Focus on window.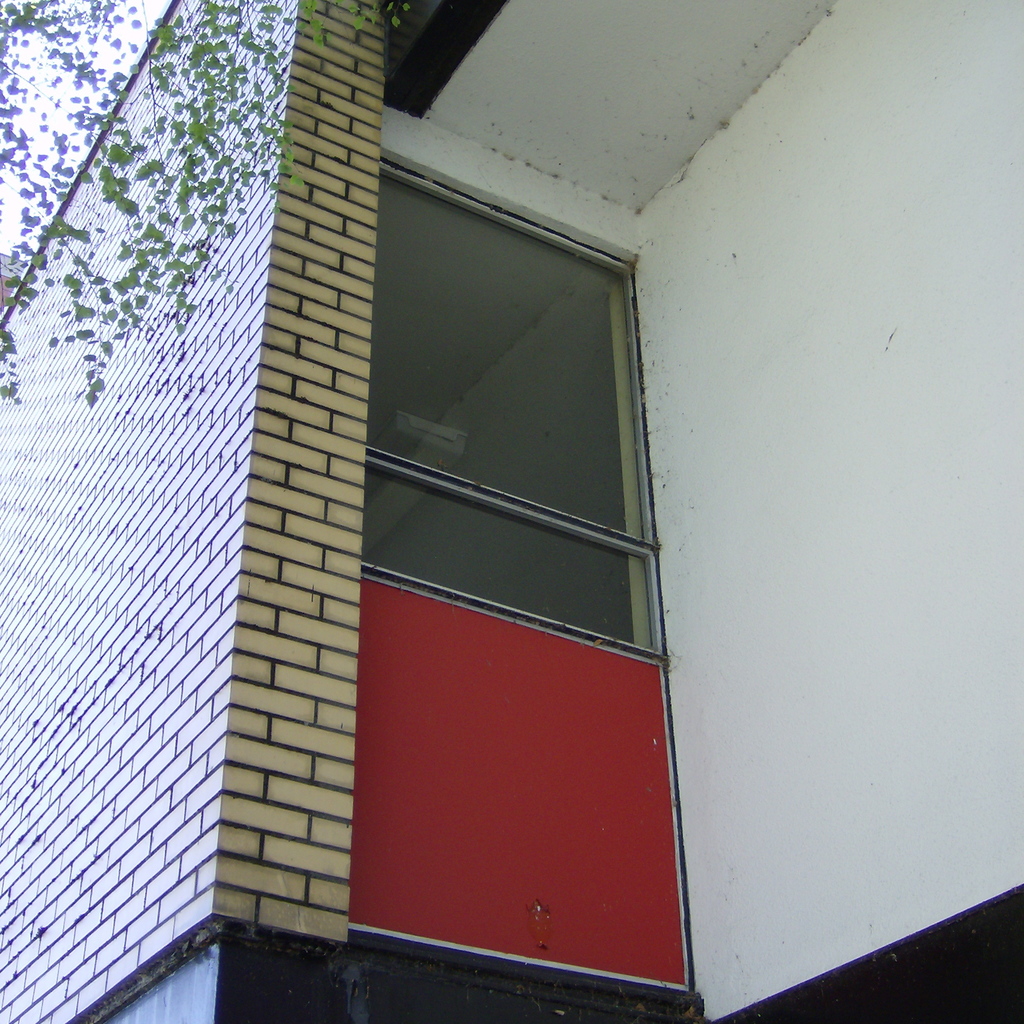
Focused at [left=334, top=161, right=684, bottom=995].
